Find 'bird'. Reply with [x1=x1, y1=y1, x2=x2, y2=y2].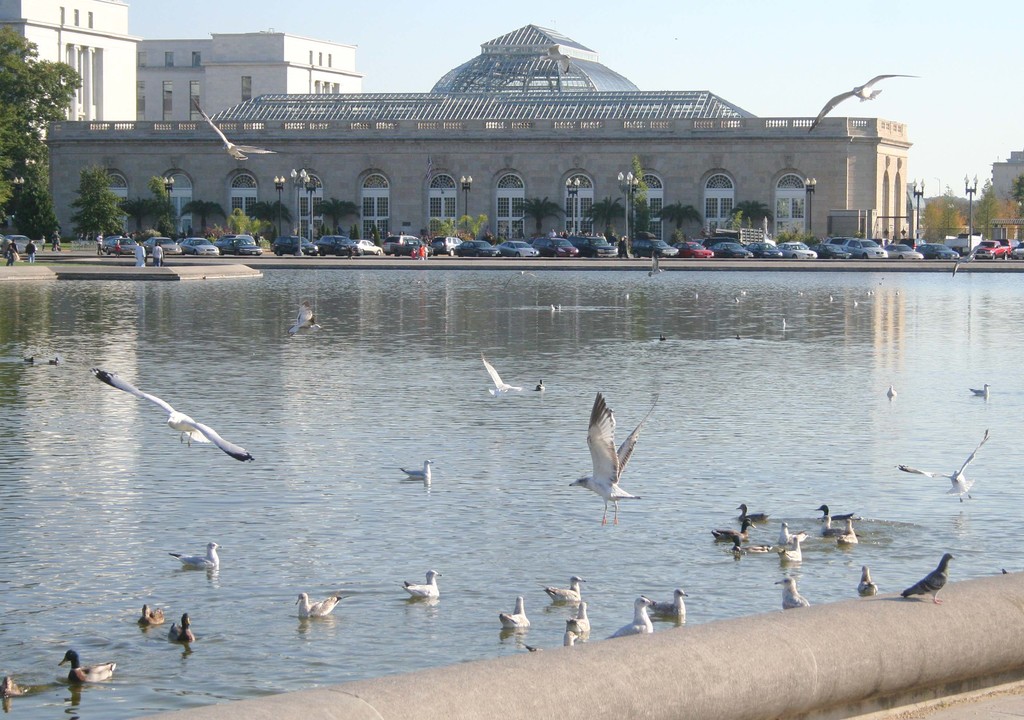
[x1=735, y1=499, x2=772, y2=524].
